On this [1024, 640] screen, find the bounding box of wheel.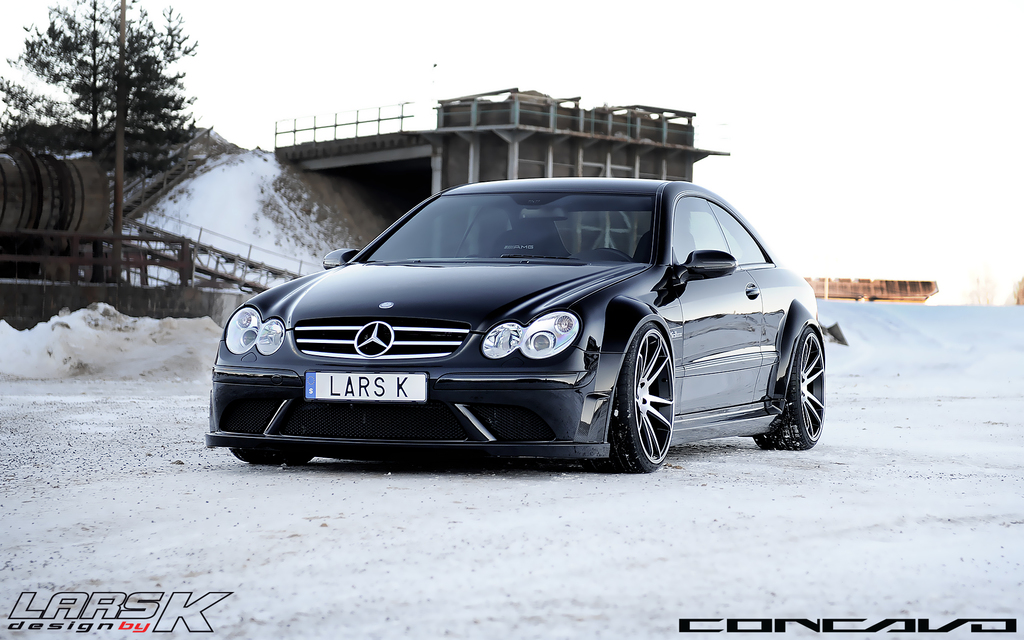
Bounding box: locate(751, 325, 829, 449).
